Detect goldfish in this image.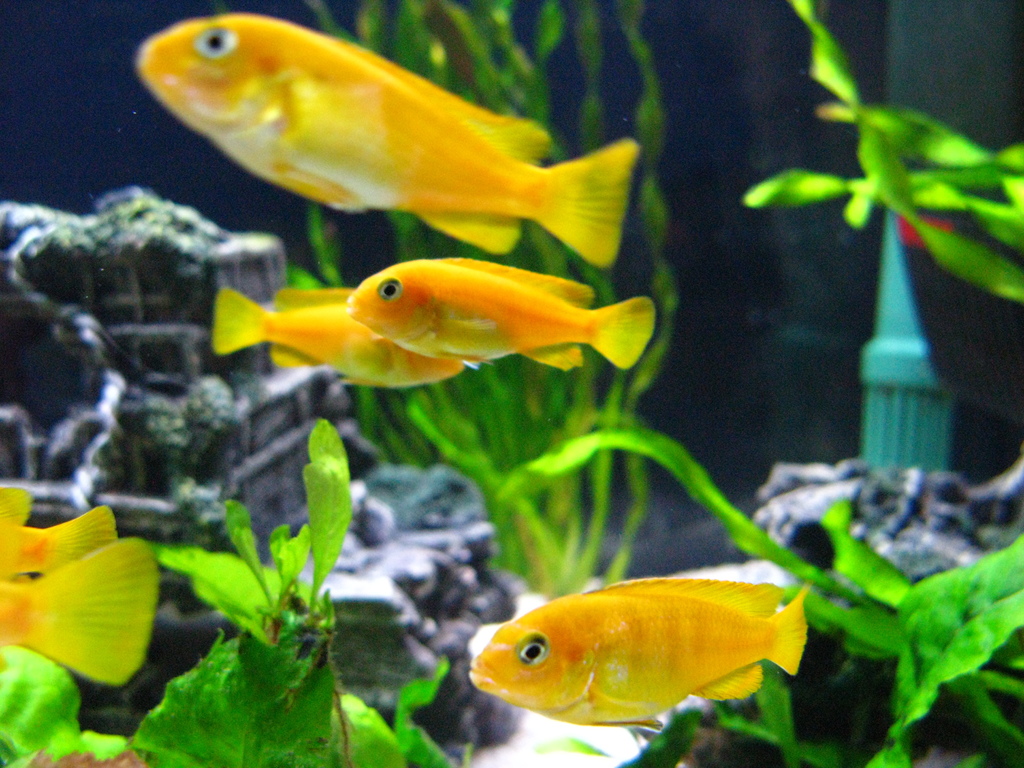
Detection: rect(344, 259, 654, 365).
